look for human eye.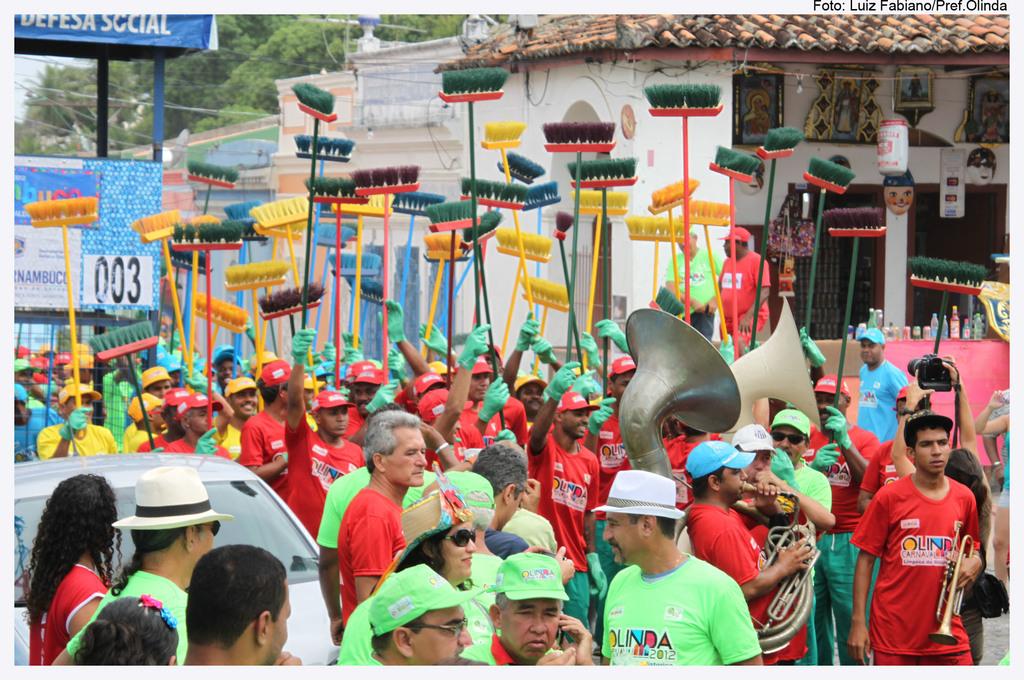
Found: detection(933, 440, 948, 449).
